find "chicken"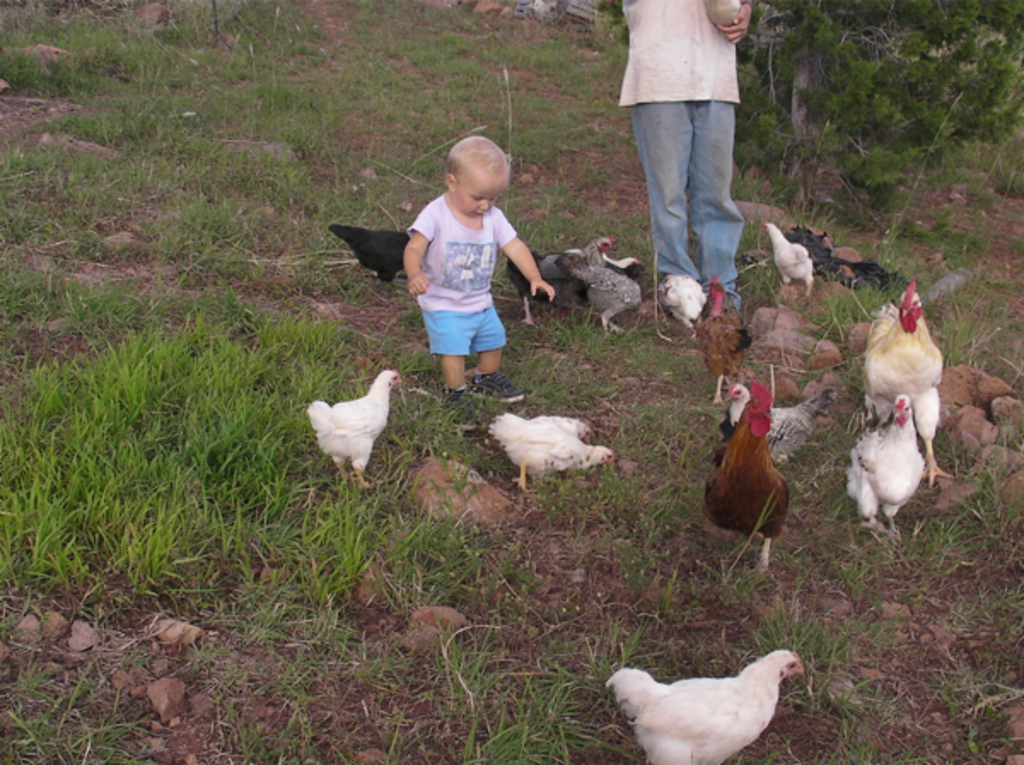
{"left": 602, "top": 651, "right": 804, "bottom": 763}
